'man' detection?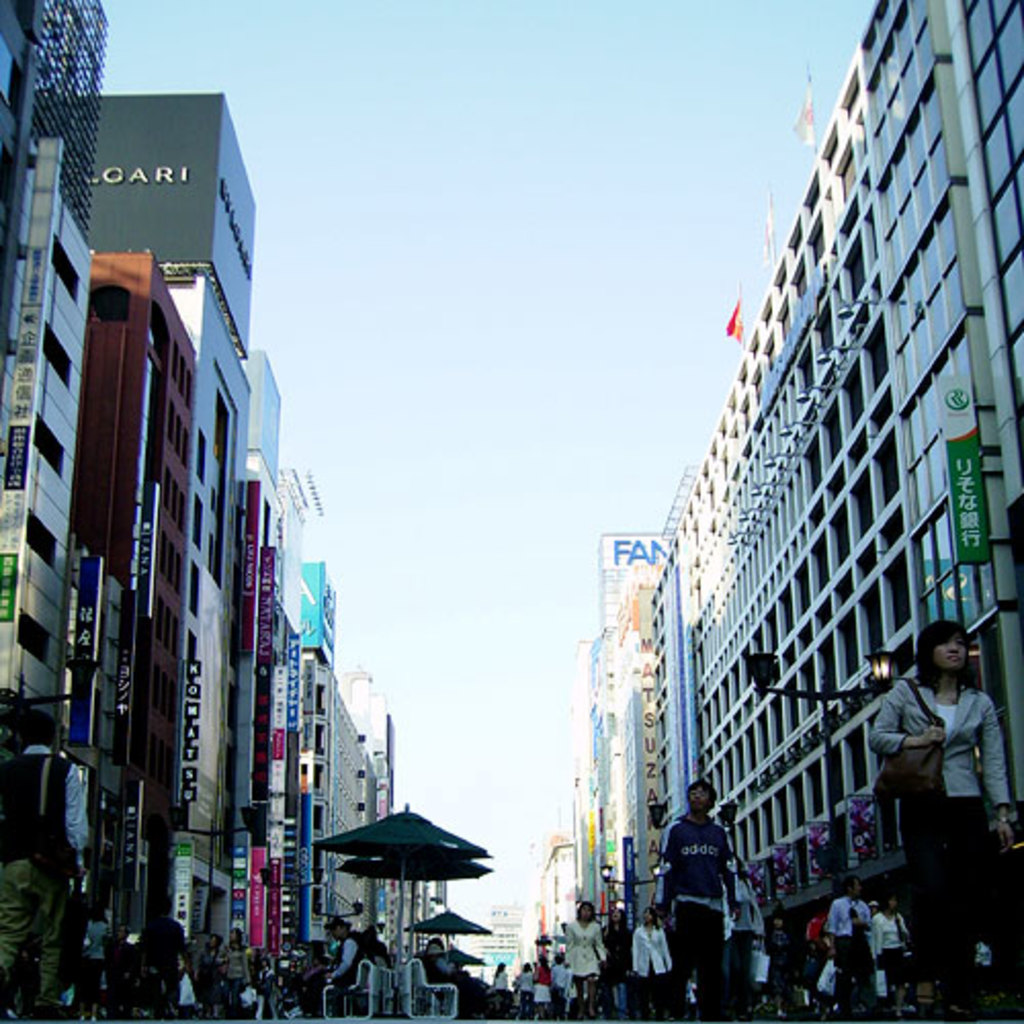
bbox=[645, 772, 741, 1022]
